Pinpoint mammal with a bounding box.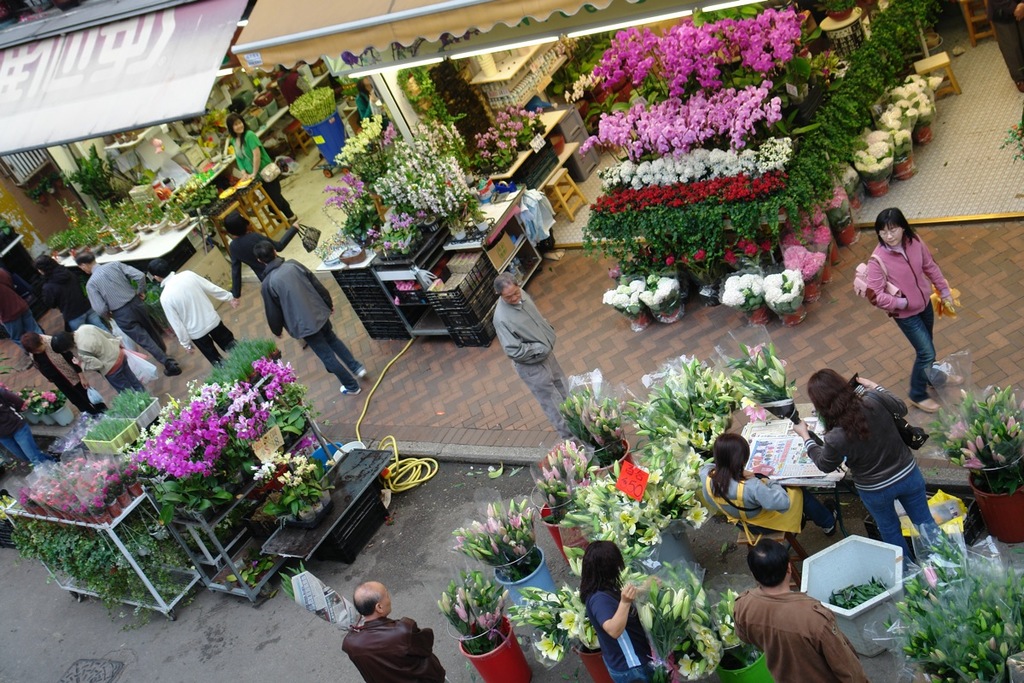
(0,380,44,473).
